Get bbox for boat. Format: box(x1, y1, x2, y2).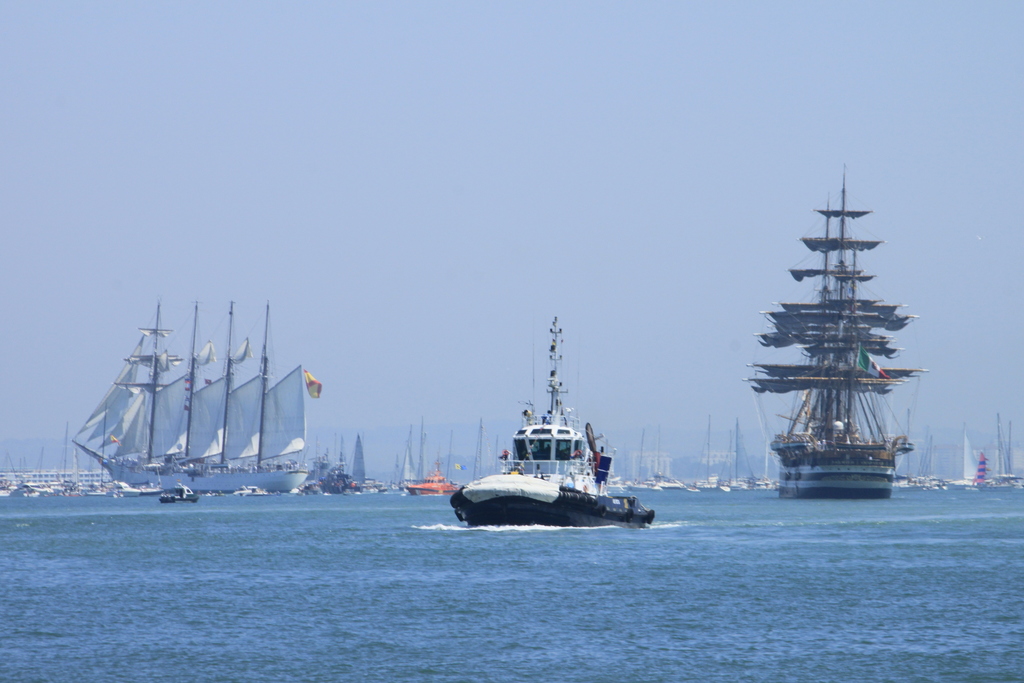
box(714, 415, 778, 493).
